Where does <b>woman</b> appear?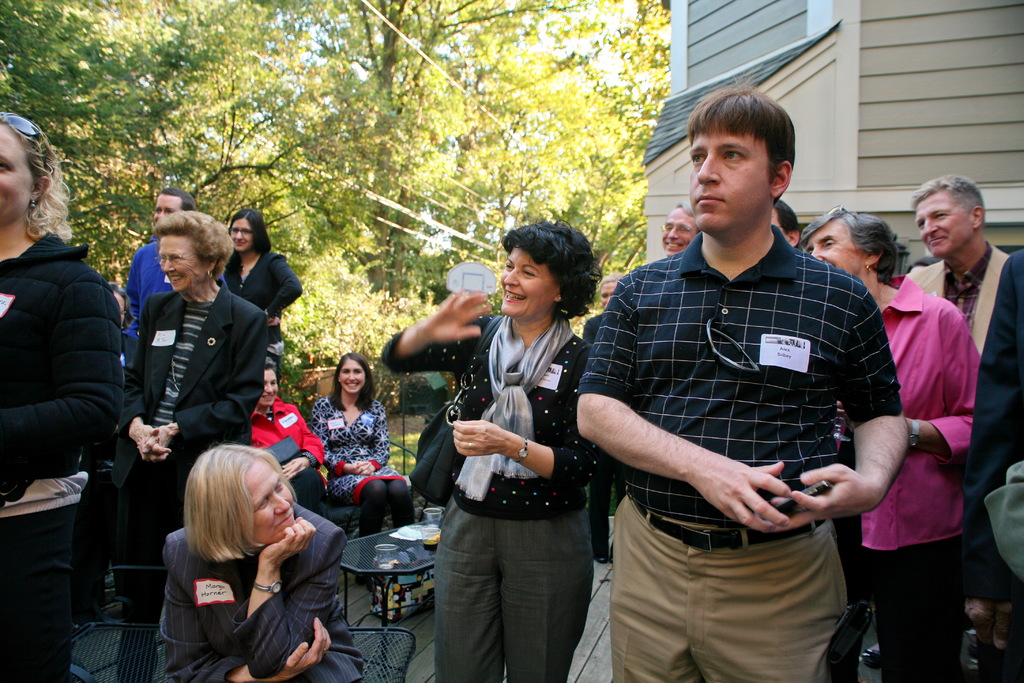
Appears at <region>312, 344, 426, 587</region>.
